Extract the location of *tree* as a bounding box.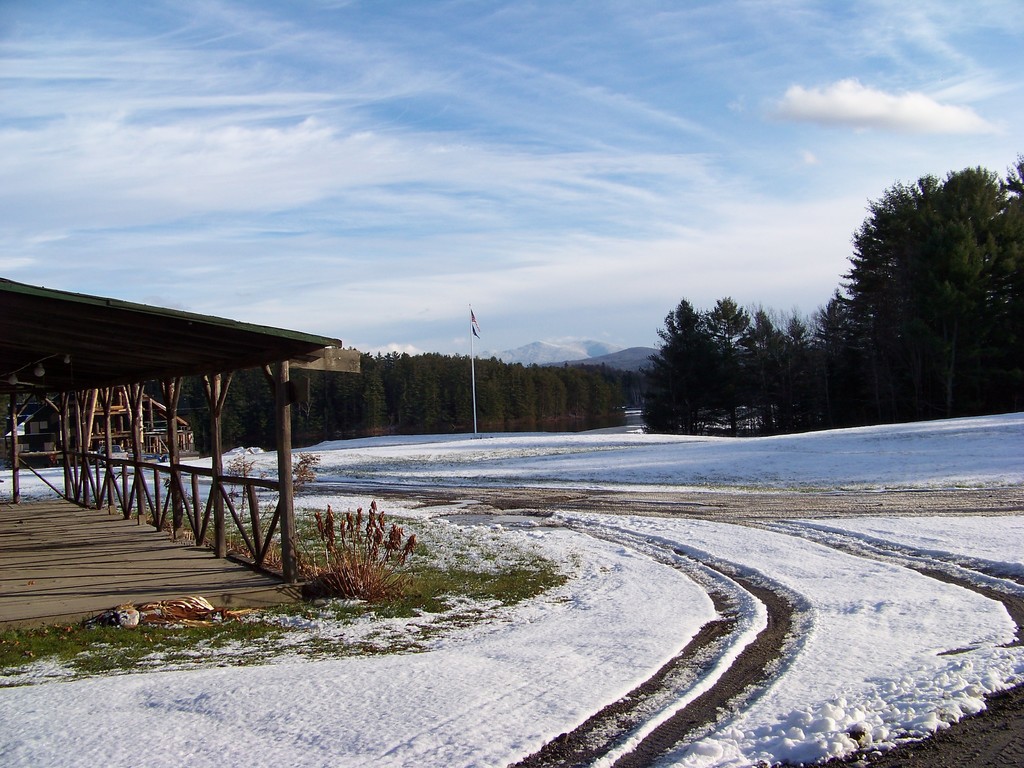
{"left": 700, "top": 297, "right": 752, "bottom": 436}.
